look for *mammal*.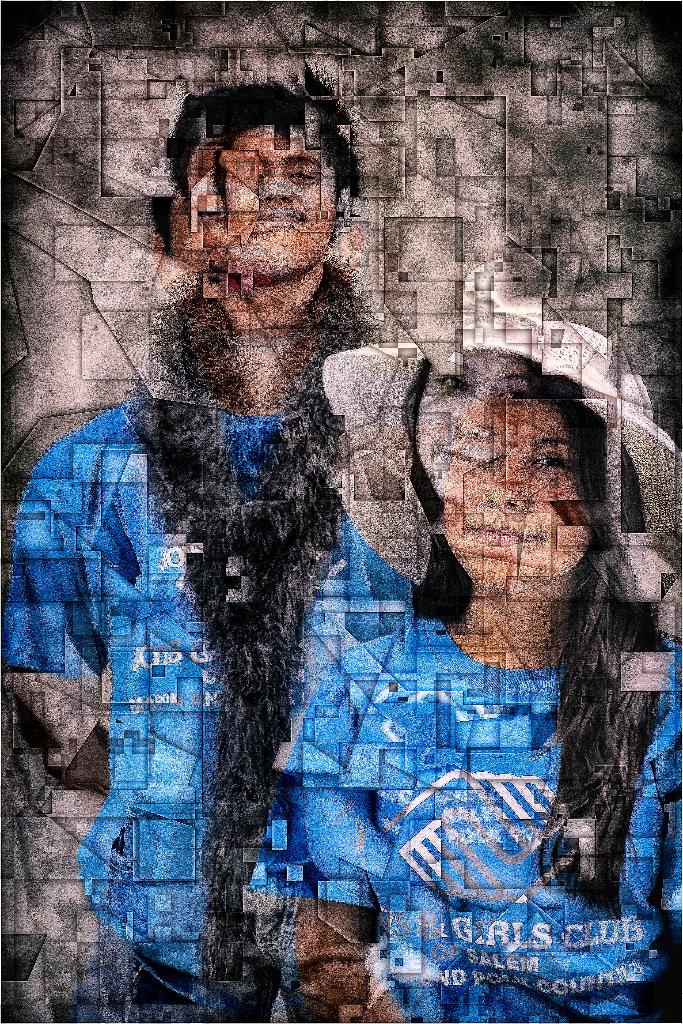
Found: crop(265, 251, 682, 1023).
